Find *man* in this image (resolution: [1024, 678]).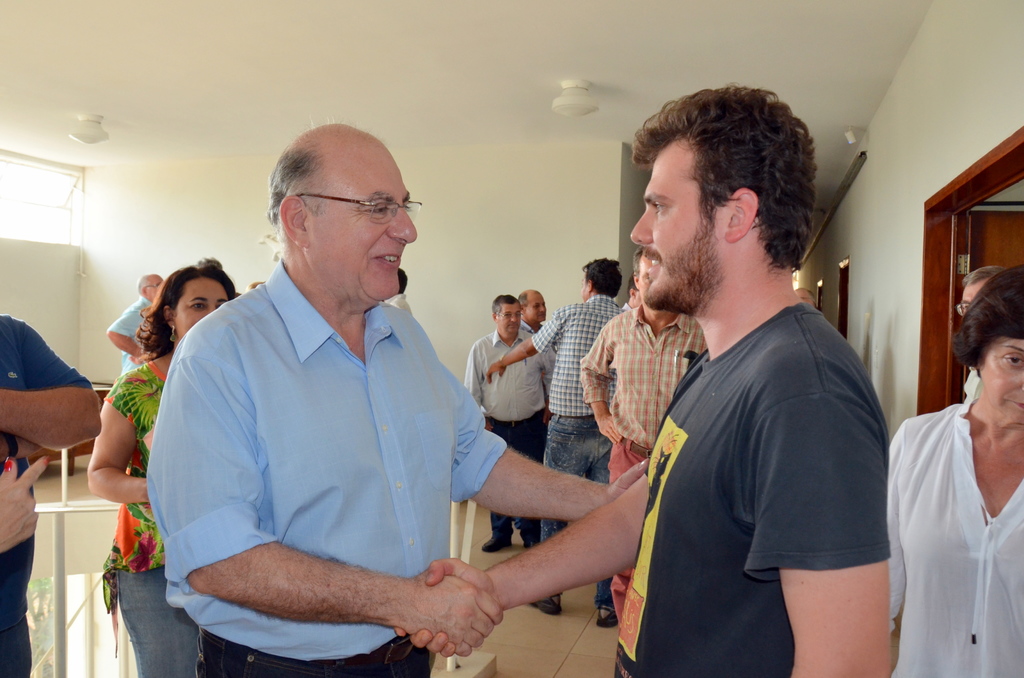
(left=392, top=79, right=891, bottom=677).
